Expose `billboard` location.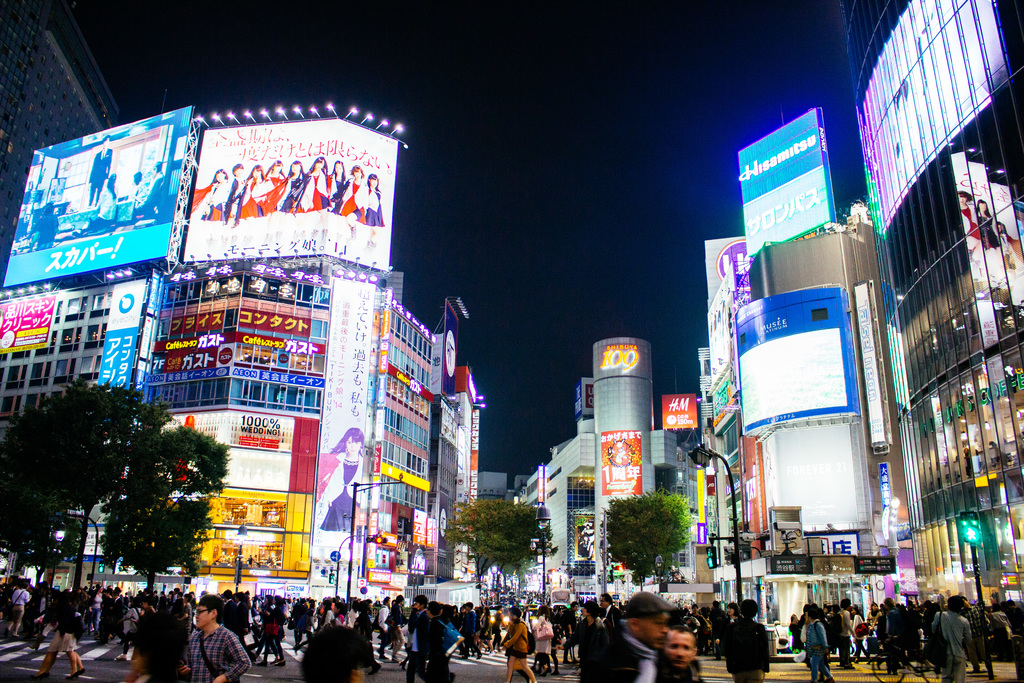
Exposed at [left=891, top=542, right=924, bottom=606].
